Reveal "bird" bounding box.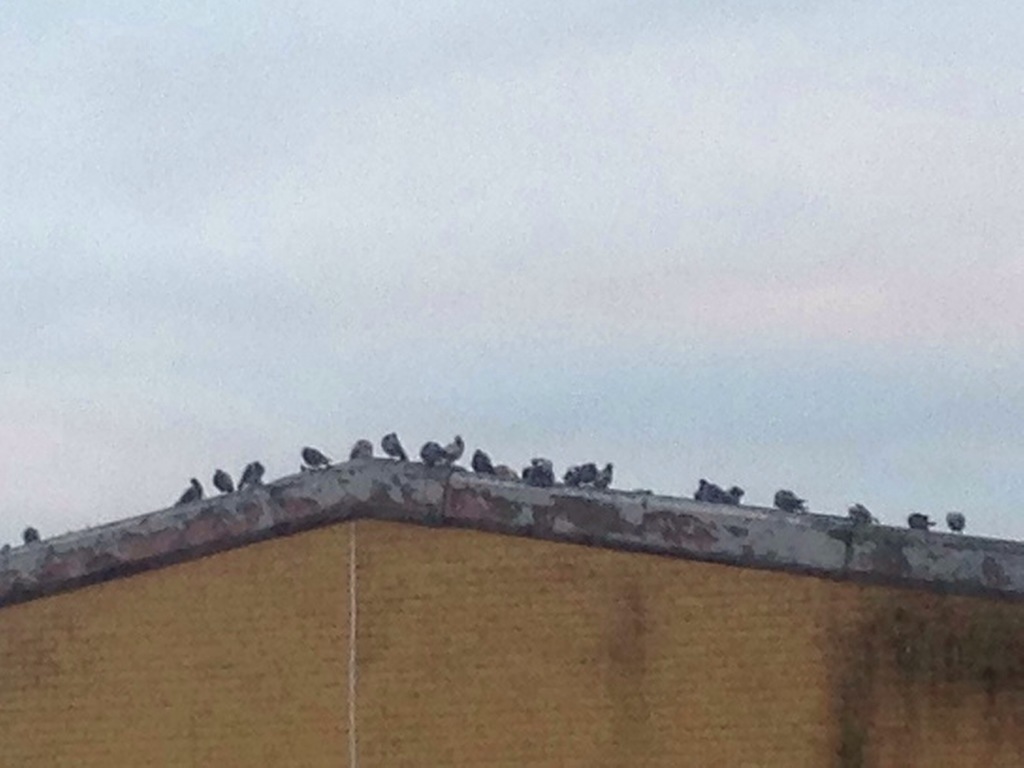
Revealed: {"left": 691, "top": 471, "right": 740, "bottom": 508}.
